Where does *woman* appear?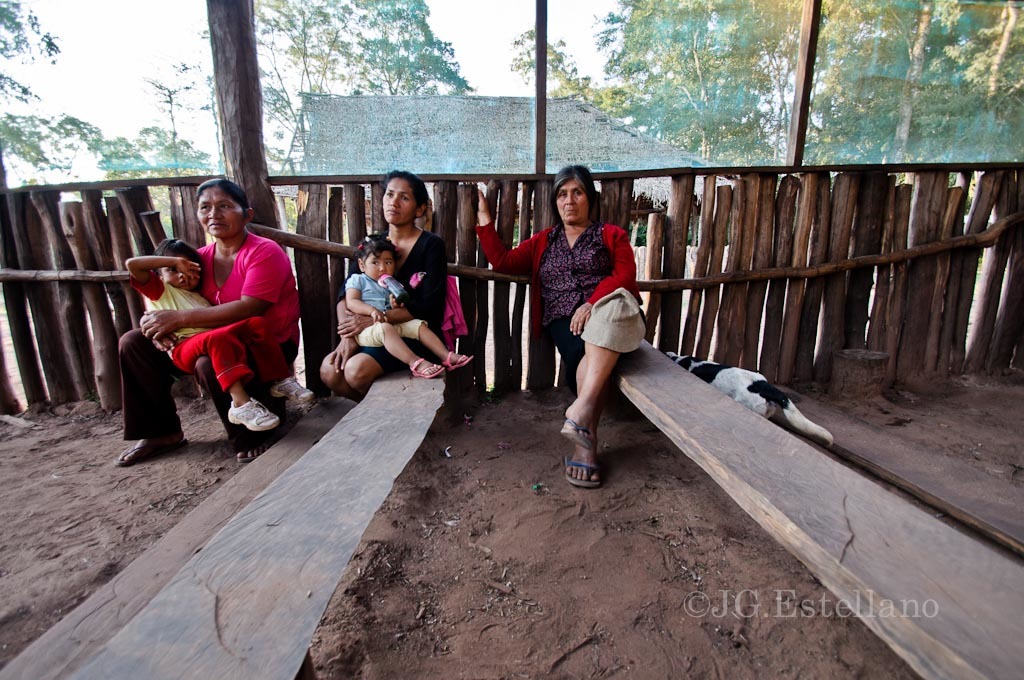
Appears at pyautogui.locateOnScreen(477, 164, 647, 483).
